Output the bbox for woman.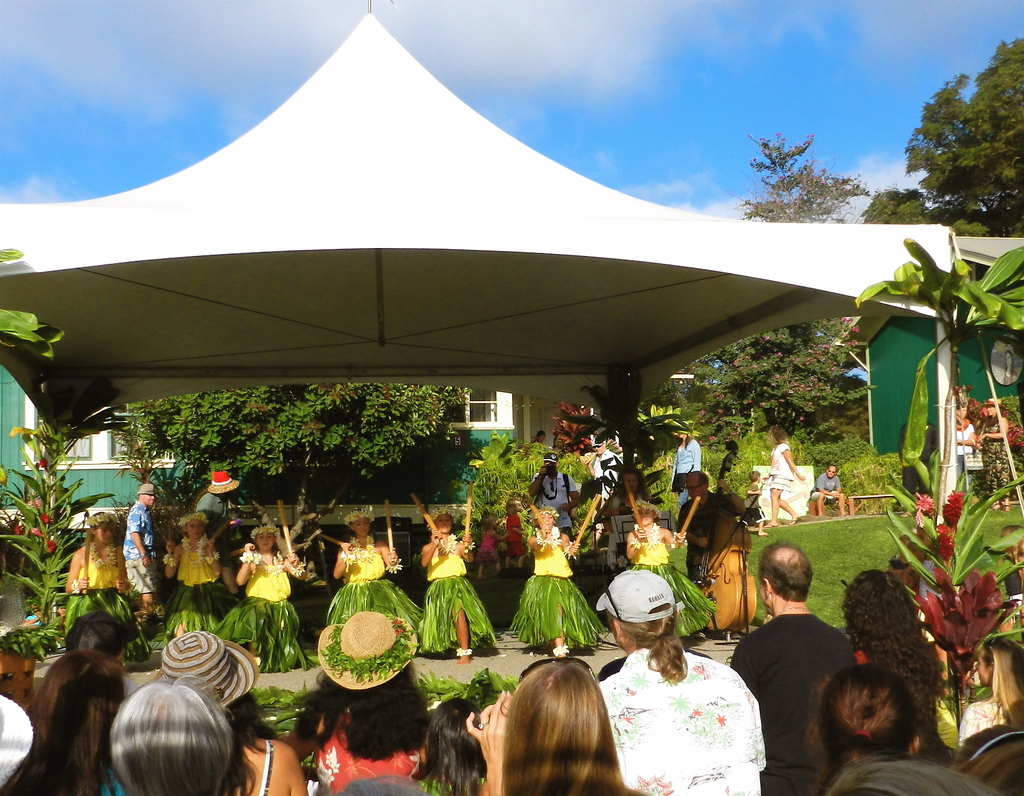
rect(0, 639, 130, 795).
